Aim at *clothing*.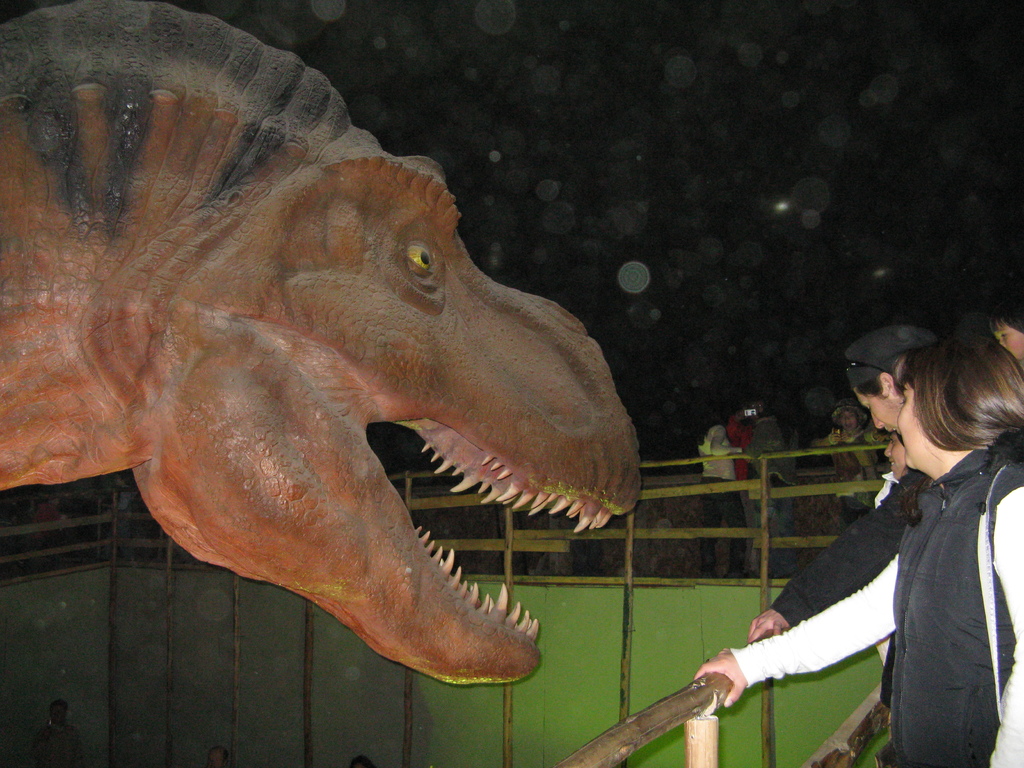
Aimed at box=[729, 426, 1023, 767].
